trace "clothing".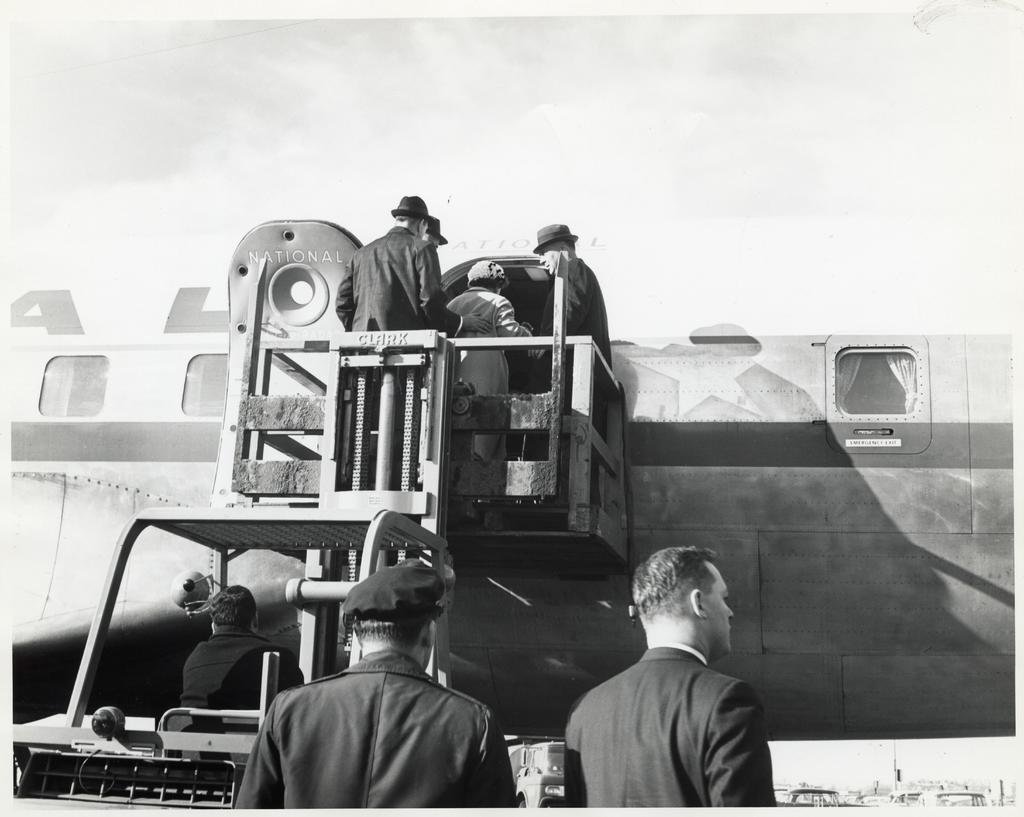
Traced to pyautogui.locateOnScreen(563, 645, 774, 813).
